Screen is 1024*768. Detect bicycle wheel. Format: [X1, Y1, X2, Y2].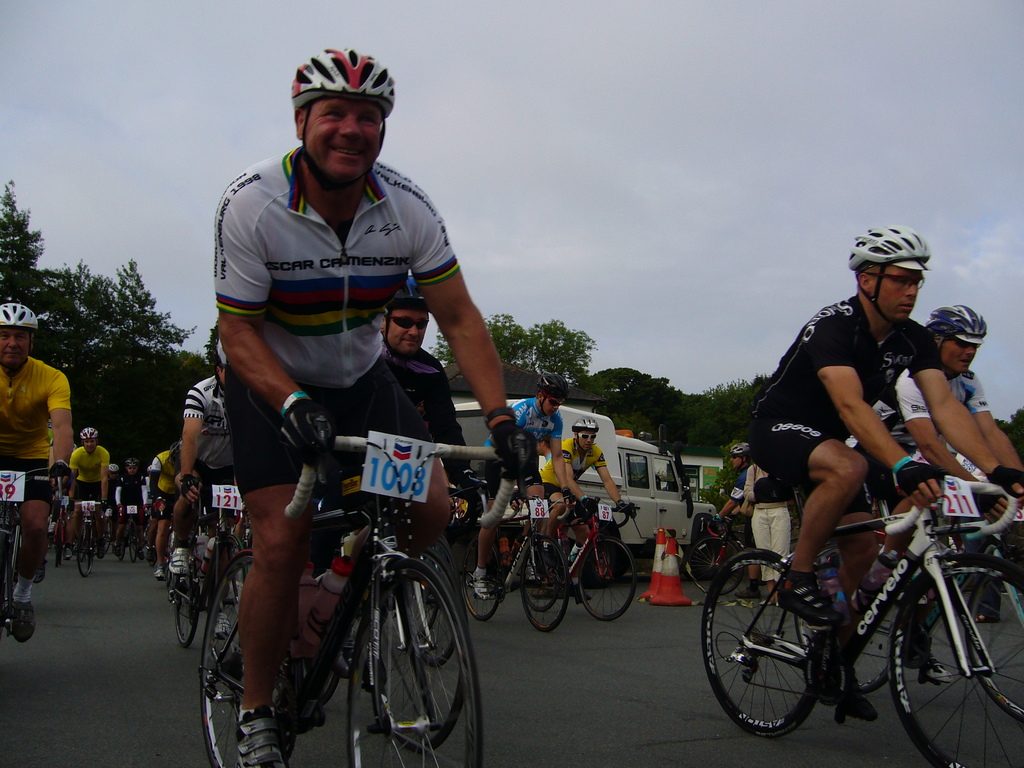
[514, 536, 568, 635].
